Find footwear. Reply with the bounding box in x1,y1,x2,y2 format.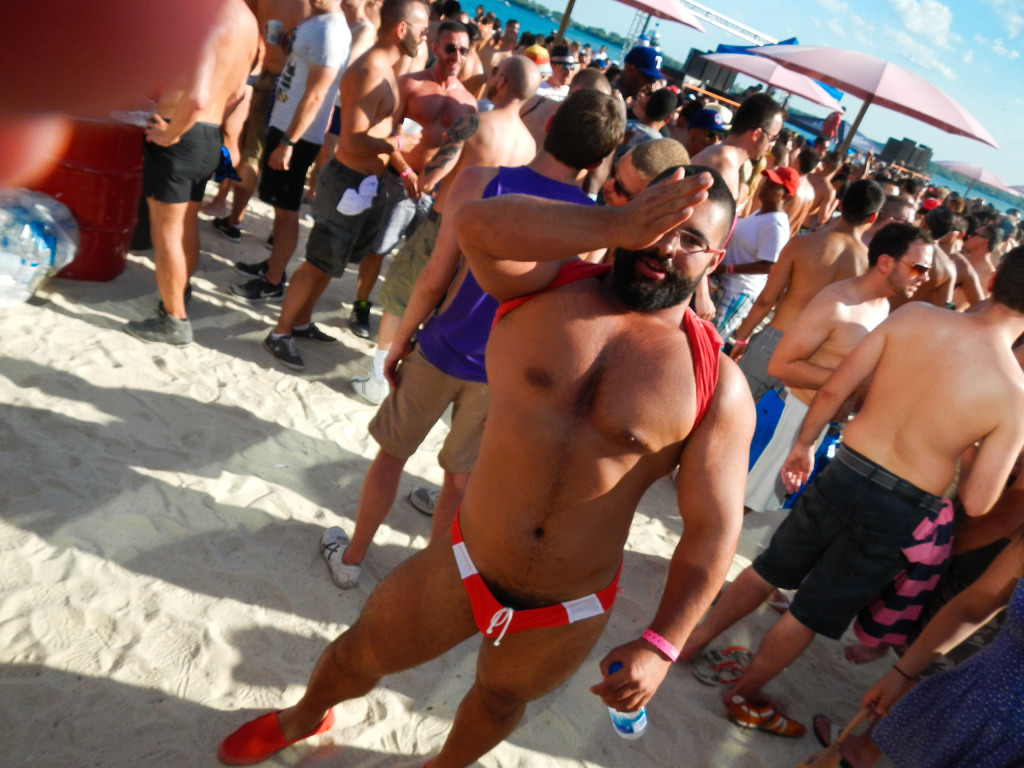
214,213,243,237.
